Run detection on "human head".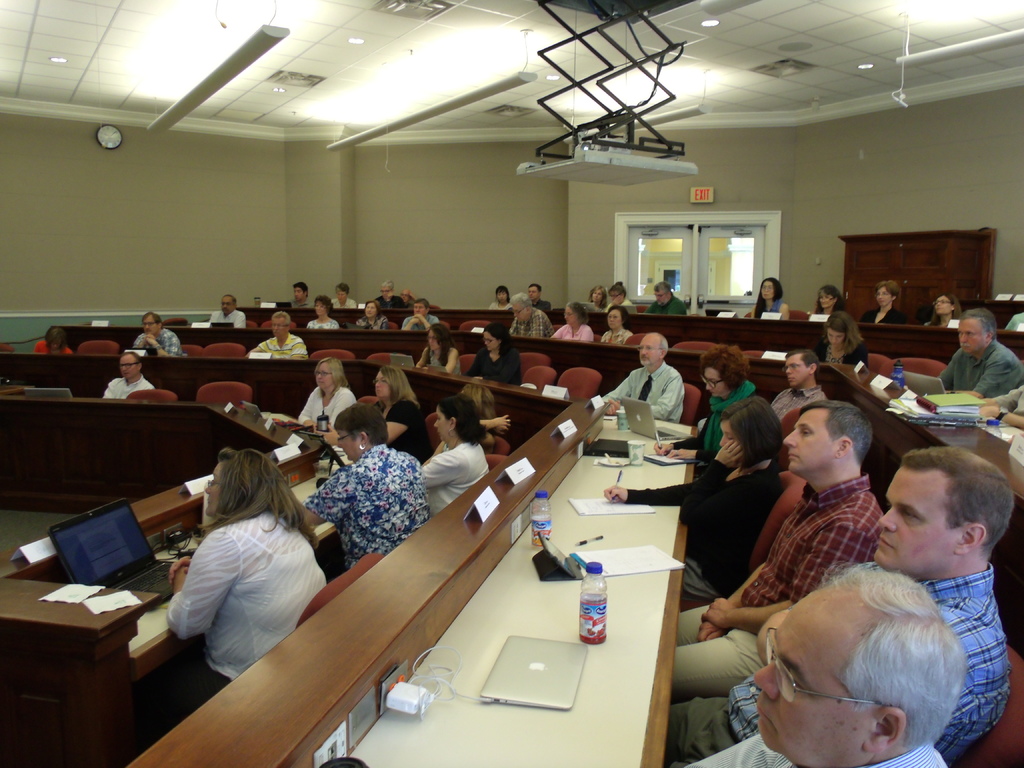
Result: <bbox>822, 310, 848, 352</bbox>.
